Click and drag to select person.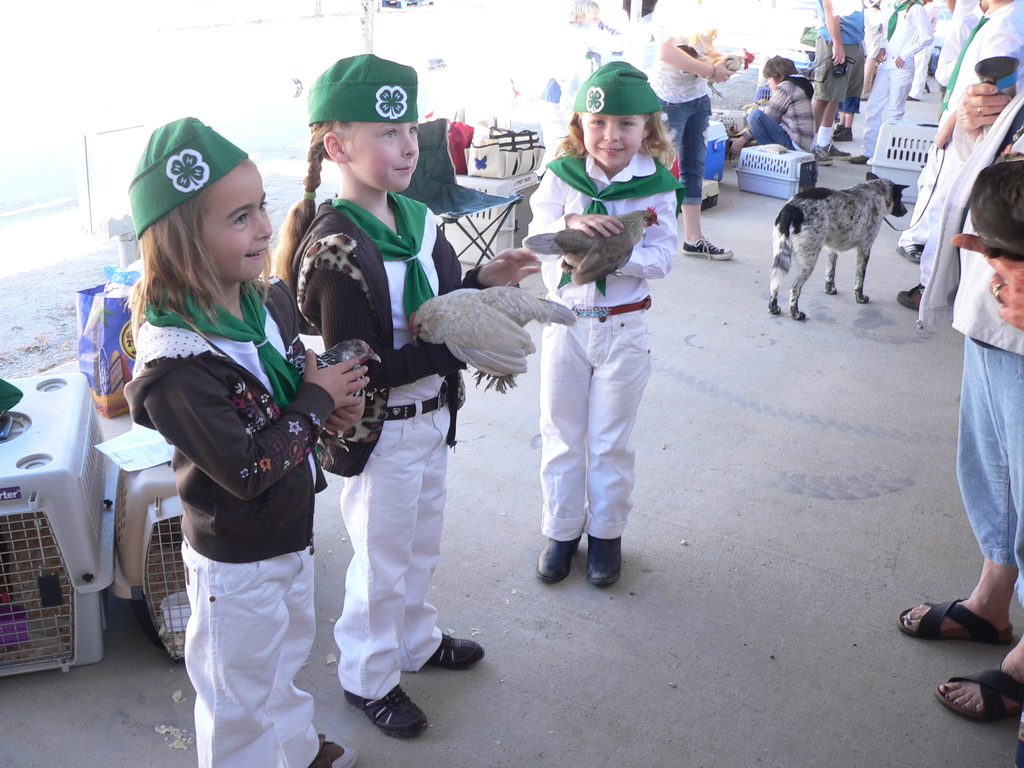
Selection: <box>549,0,627,122</box>.
